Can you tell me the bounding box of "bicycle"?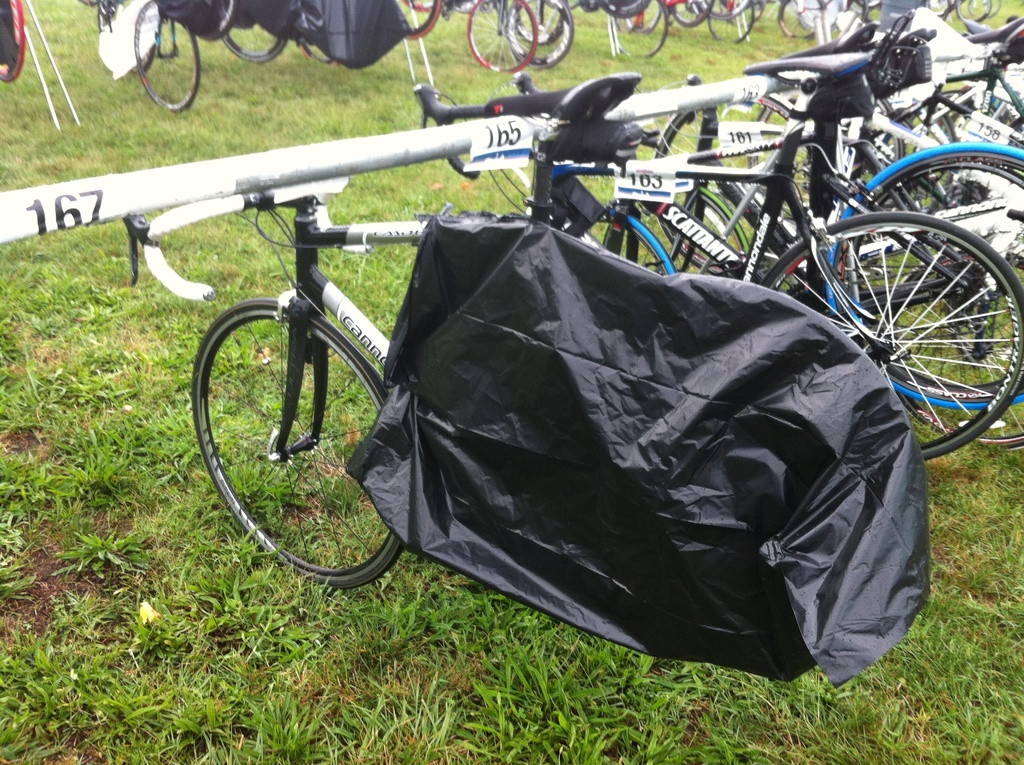
box=[590, 86, 1023, 413].
